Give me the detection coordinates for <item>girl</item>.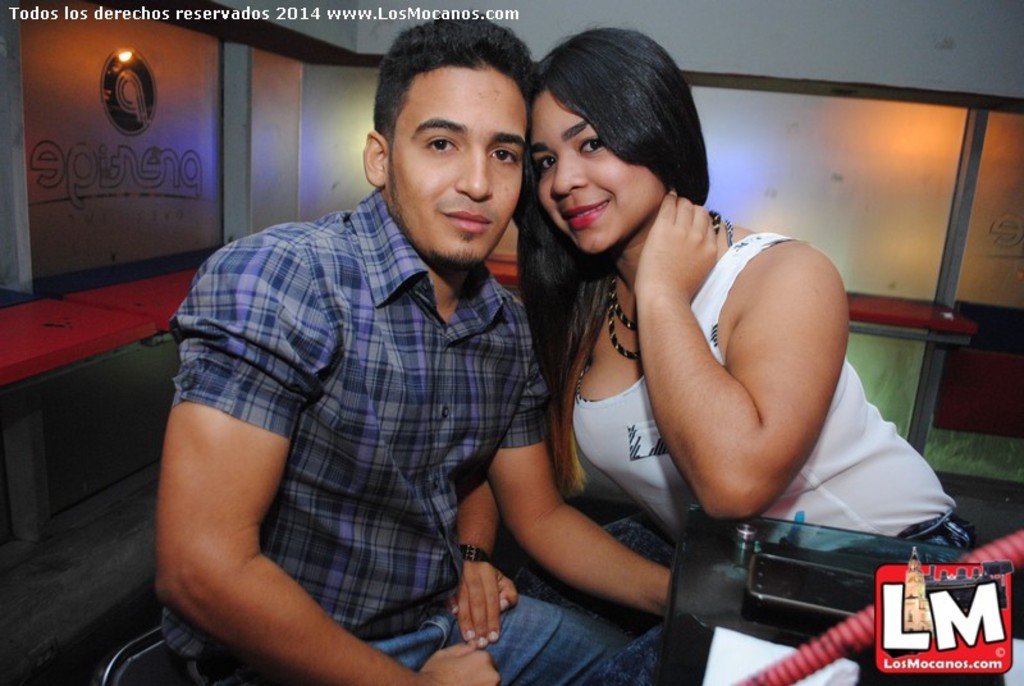
[x1=448, y1=29, x2=987, y2=658].
